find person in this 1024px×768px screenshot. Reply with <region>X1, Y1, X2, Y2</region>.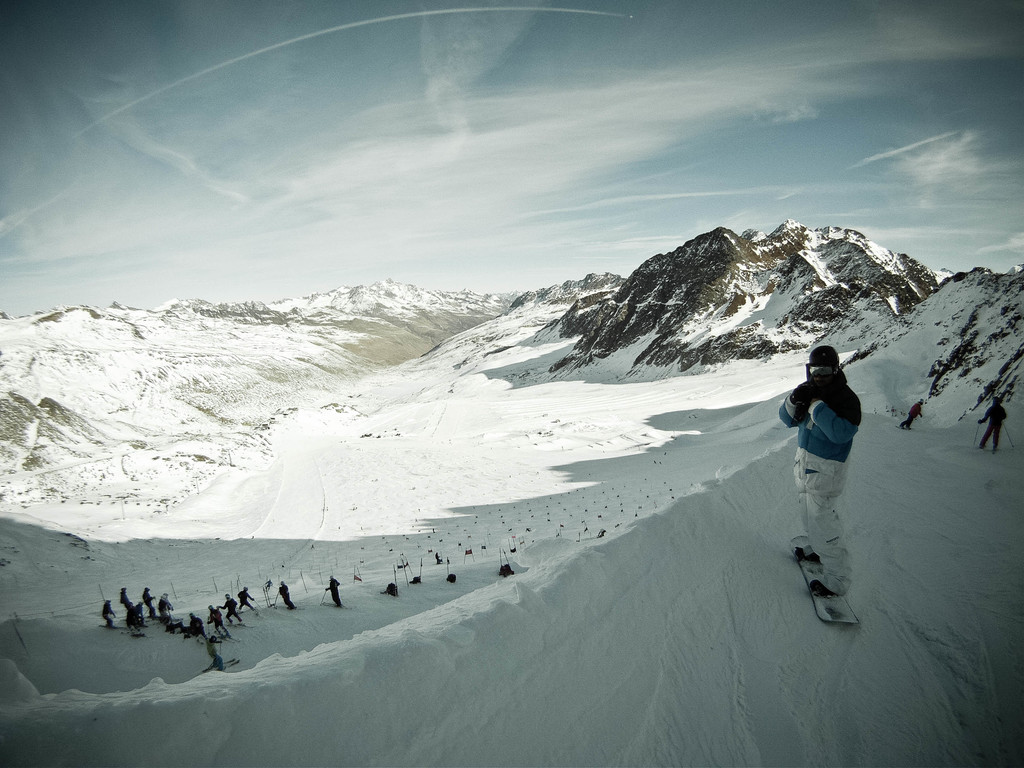
<region>119, 605, 148, 633</region>.
